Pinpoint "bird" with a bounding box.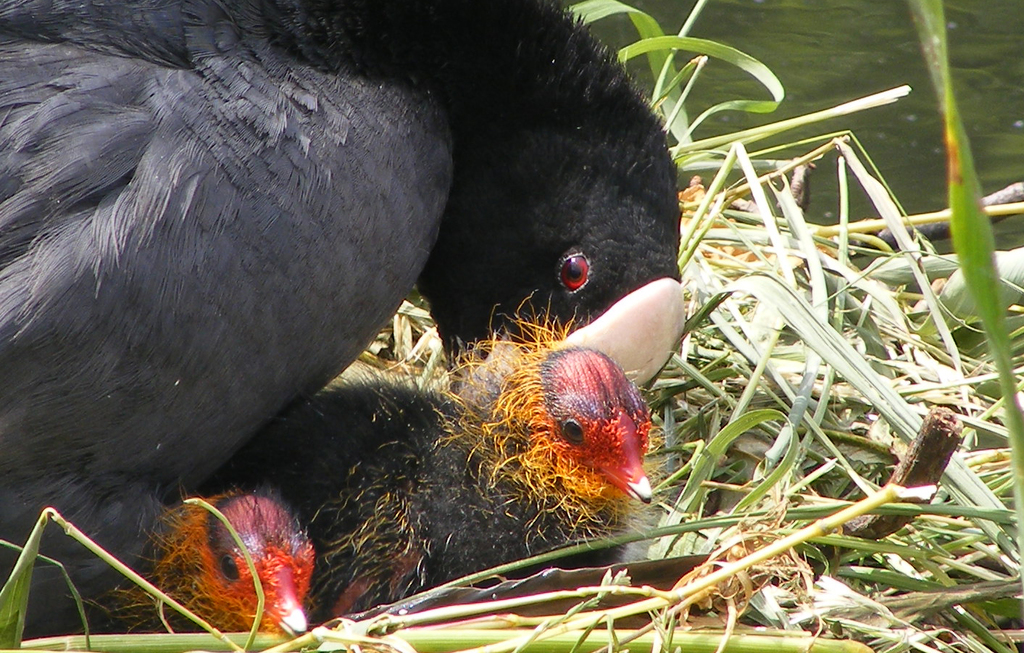
[left=0, top=0, right=692, bottom=565].
